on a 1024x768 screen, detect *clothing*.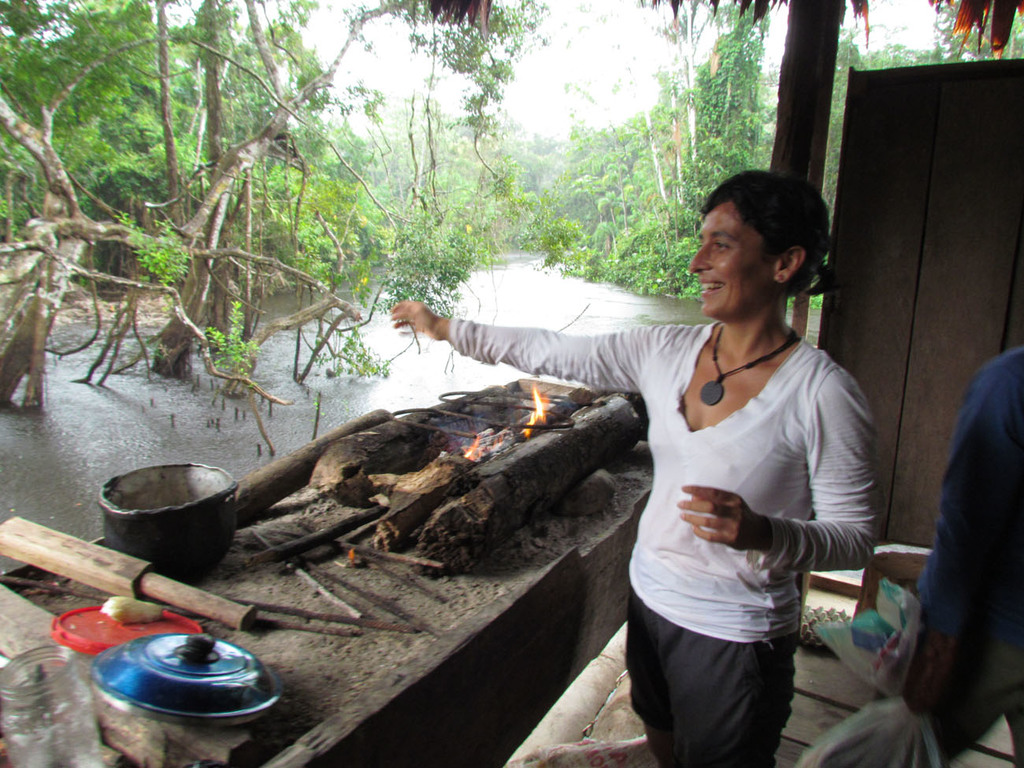
pyautogui.locateOnScreen(454, 257, 879, 710).
